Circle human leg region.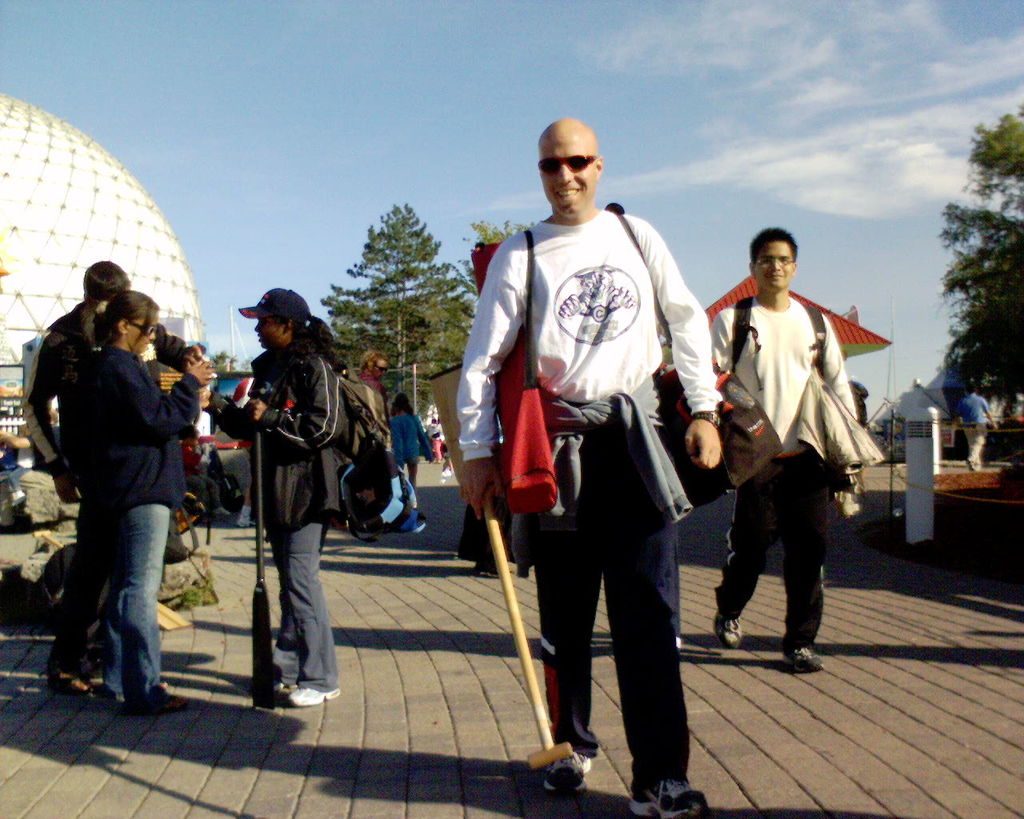
Region: x1=104, y1=550, x2=131, y2=694.
